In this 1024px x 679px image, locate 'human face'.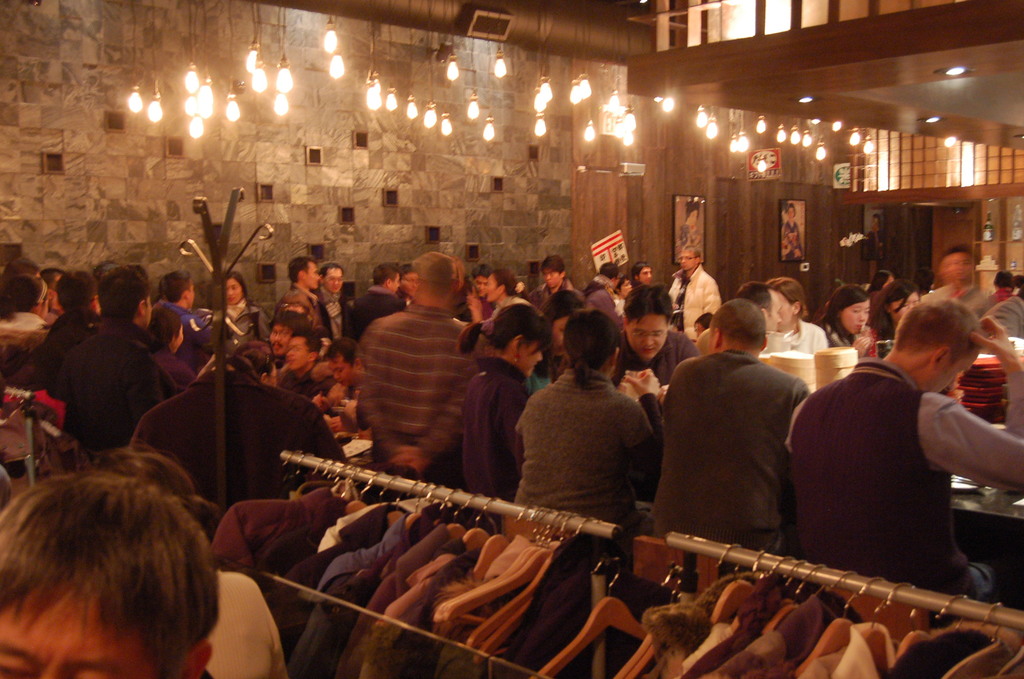
Bounding box: (936, 348, 981, 397).
